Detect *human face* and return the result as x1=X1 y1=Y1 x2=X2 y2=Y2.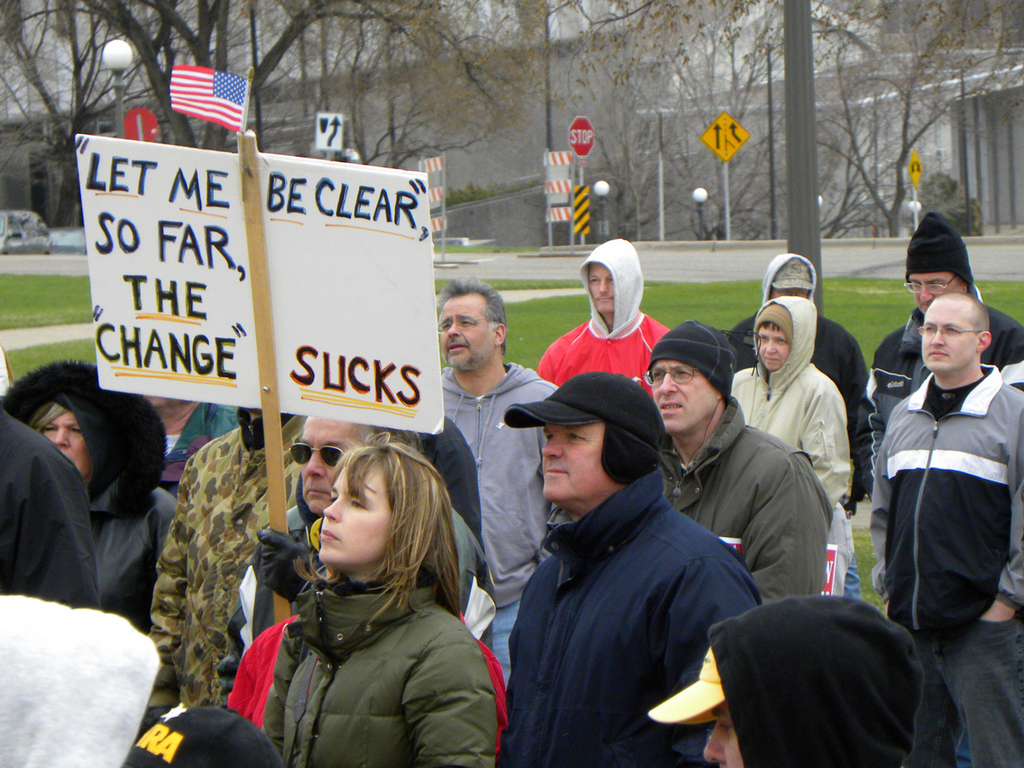
x1=910 y1=271 x2=971 y2=314.
